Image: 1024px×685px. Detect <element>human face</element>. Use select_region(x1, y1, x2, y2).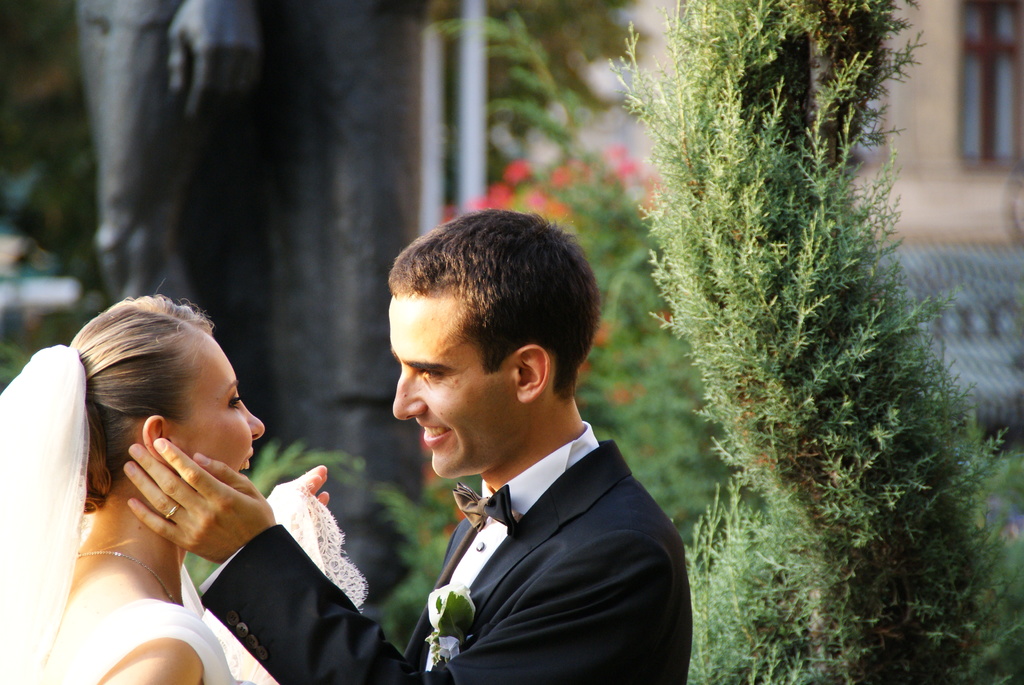
select_region(168, 333, 262, 473).
